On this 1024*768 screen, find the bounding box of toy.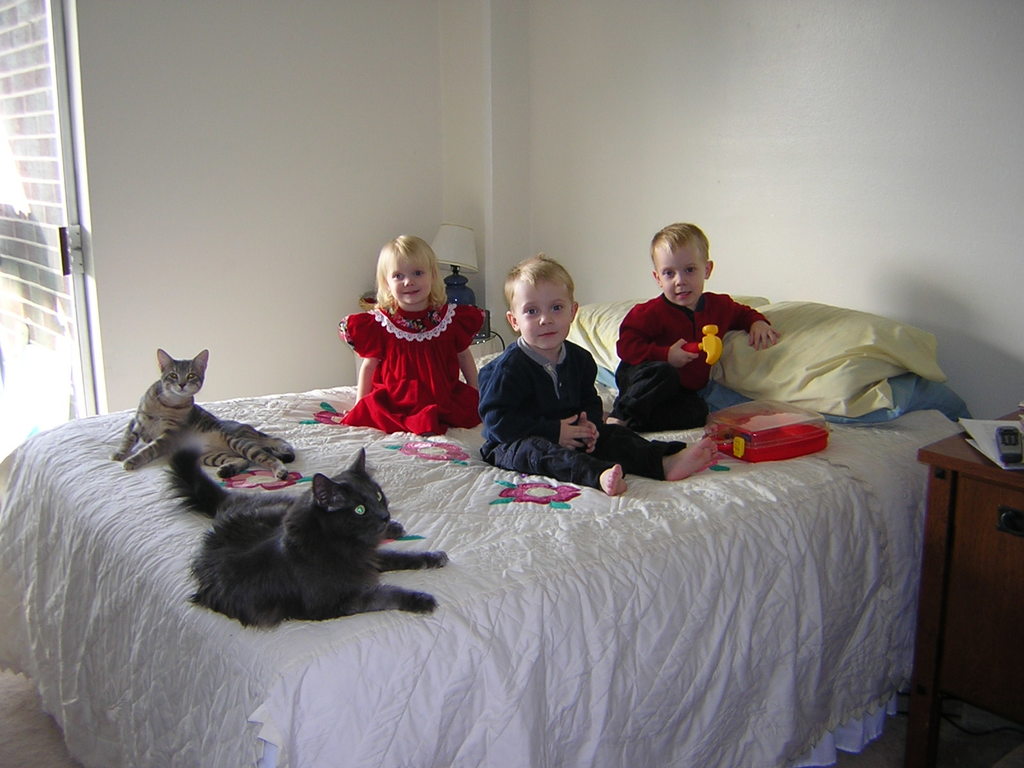
Bounding box: {"x1": 704, "y1": 400, "x2": 840, "y2": 476}.
